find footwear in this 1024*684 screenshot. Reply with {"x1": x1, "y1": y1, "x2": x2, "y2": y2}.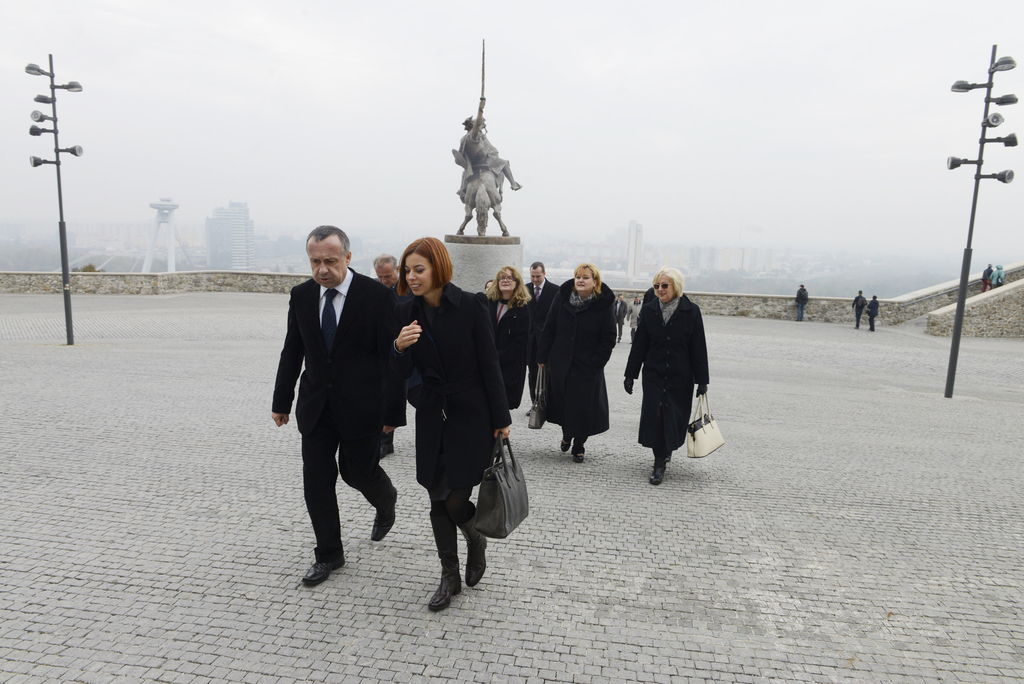
{"x1": 464, "y1": 503, "x2": 488, "y2": 586}.
